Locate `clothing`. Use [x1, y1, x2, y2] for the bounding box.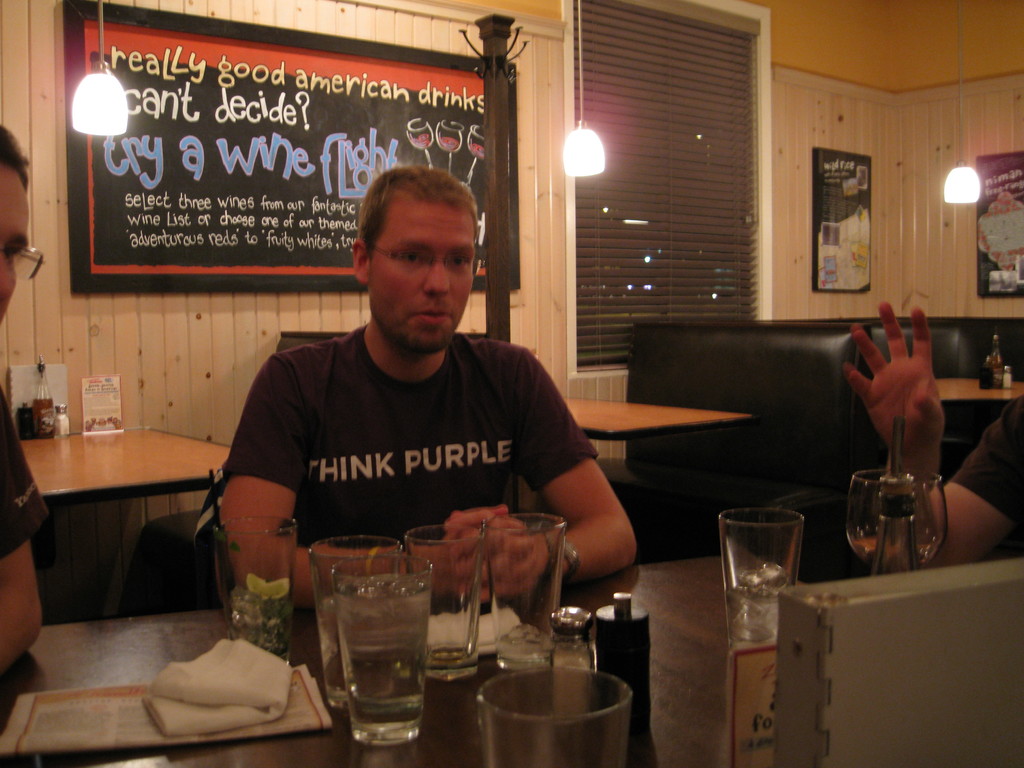
[0, 390, 44, 560].
